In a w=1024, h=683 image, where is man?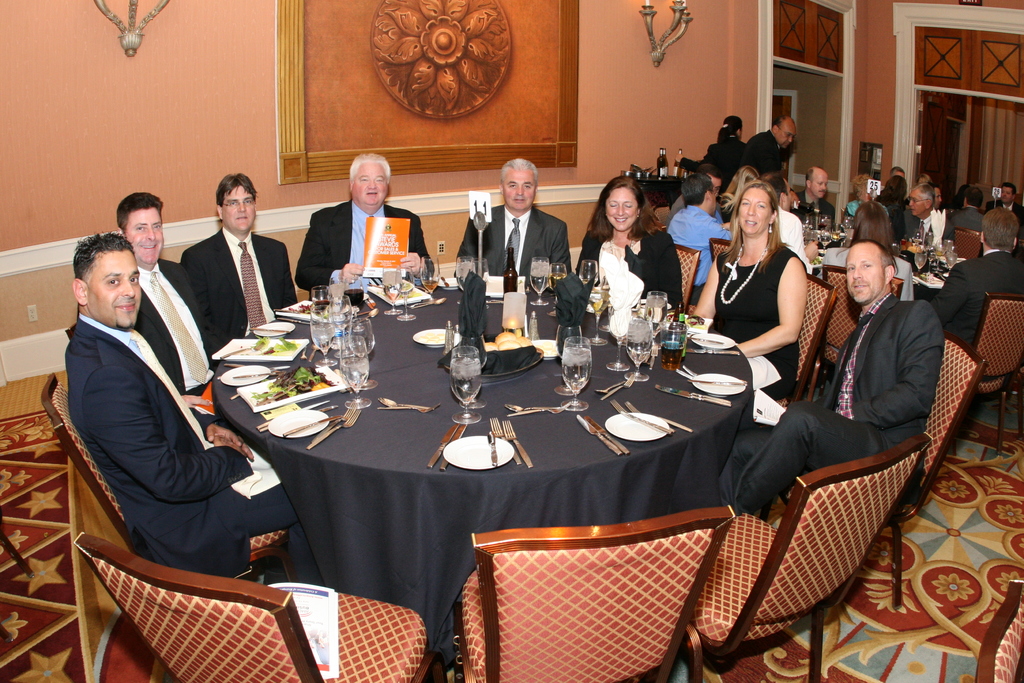
461 158 573 284.
